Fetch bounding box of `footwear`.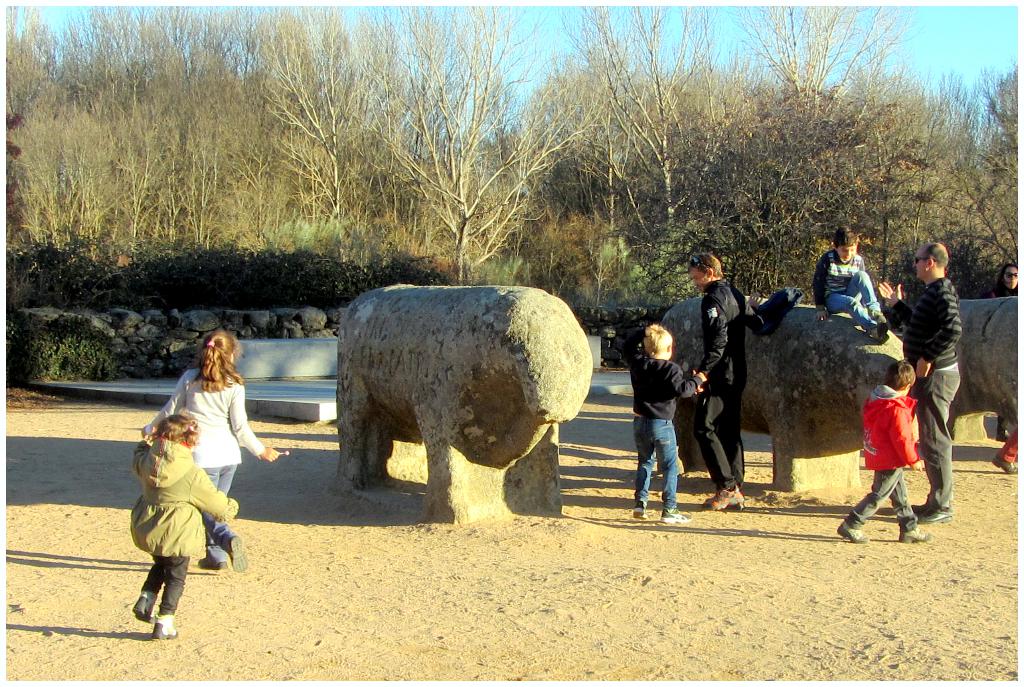
Bbox: bbox=(194, 553, 227, 572).
